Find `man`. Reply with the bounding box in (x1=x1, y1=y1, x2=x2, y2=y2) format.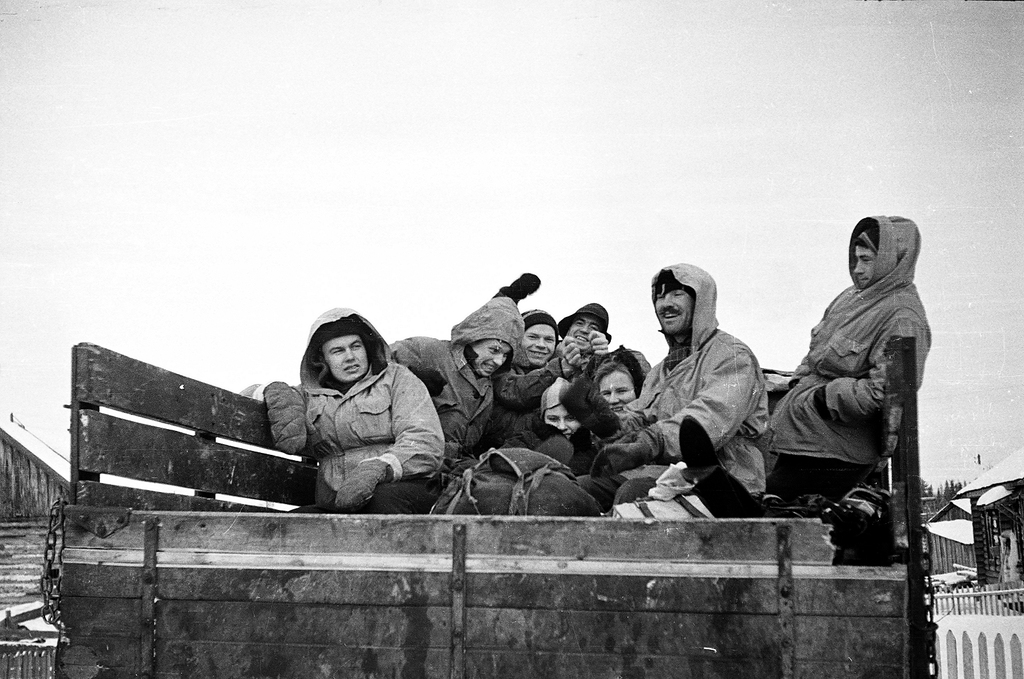
(x1=492, y1=308, x2=609, y2=451).
